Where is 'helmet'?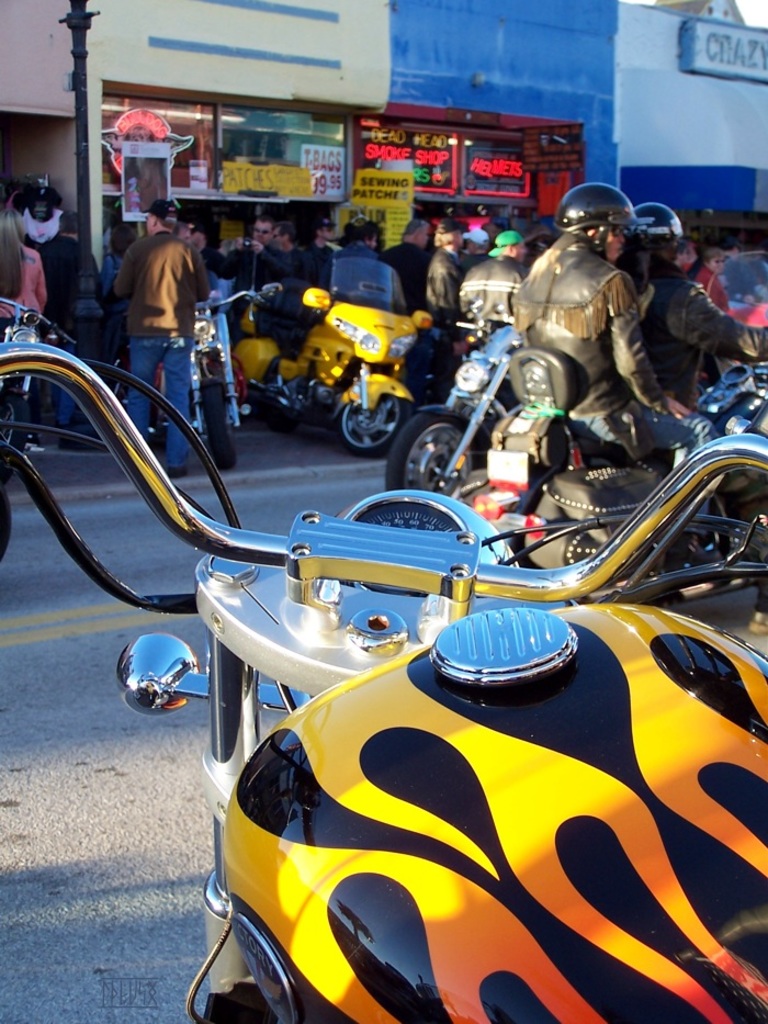
left=10, top=176, right=66, bottom=235.
